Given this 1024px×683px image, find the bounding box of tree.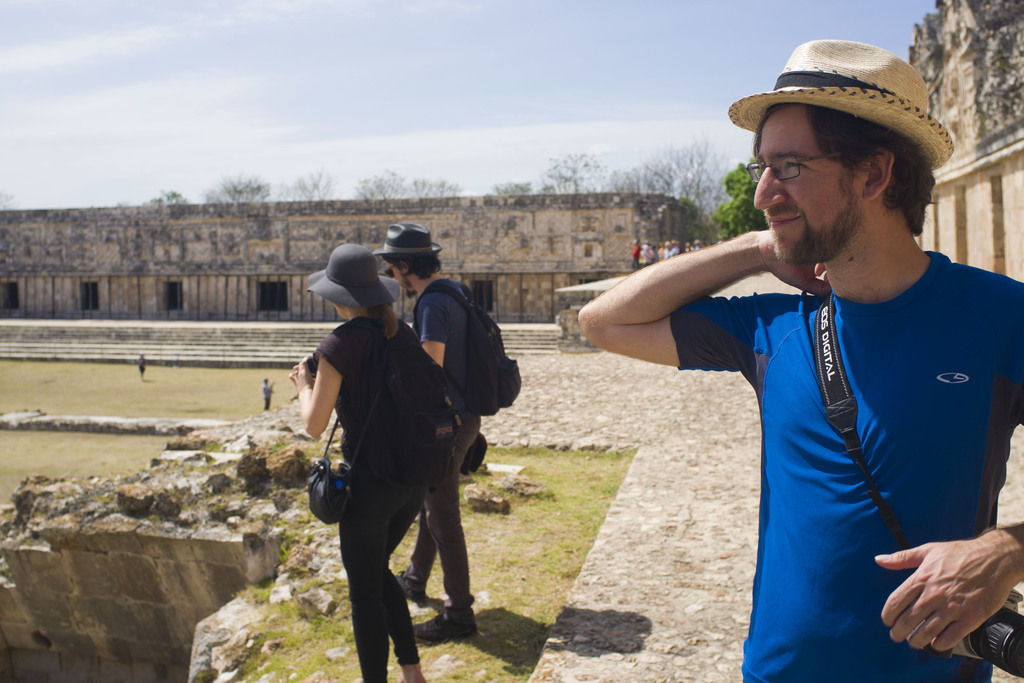
l=147, t=187, r=189, b=204.
